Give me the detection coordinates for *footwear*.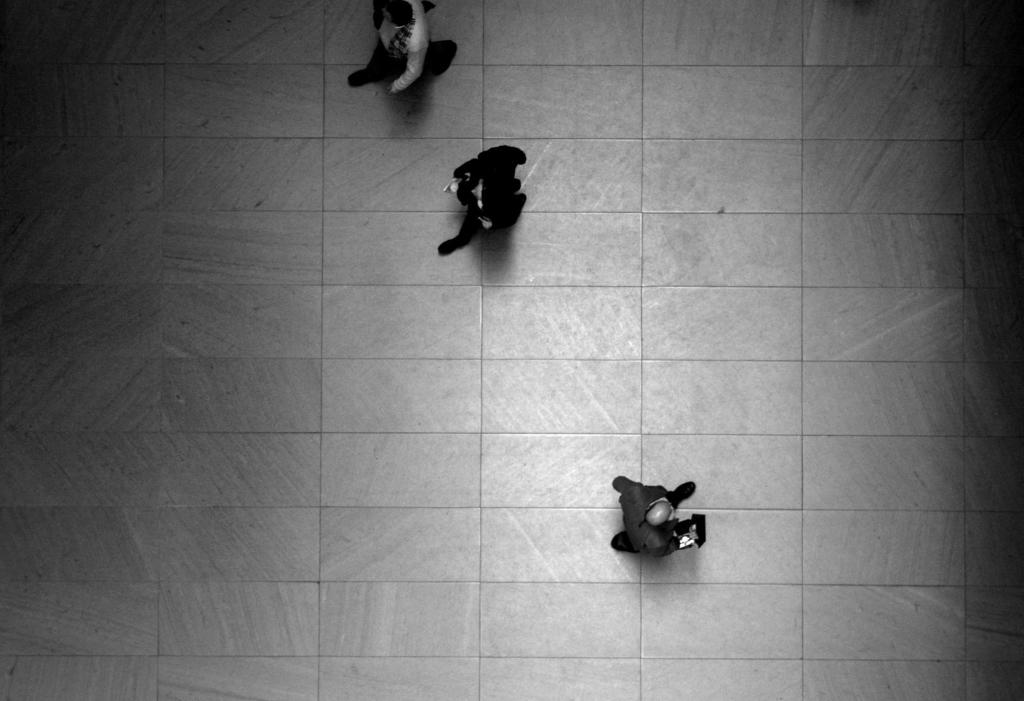
(609, 536, 639, 553).
